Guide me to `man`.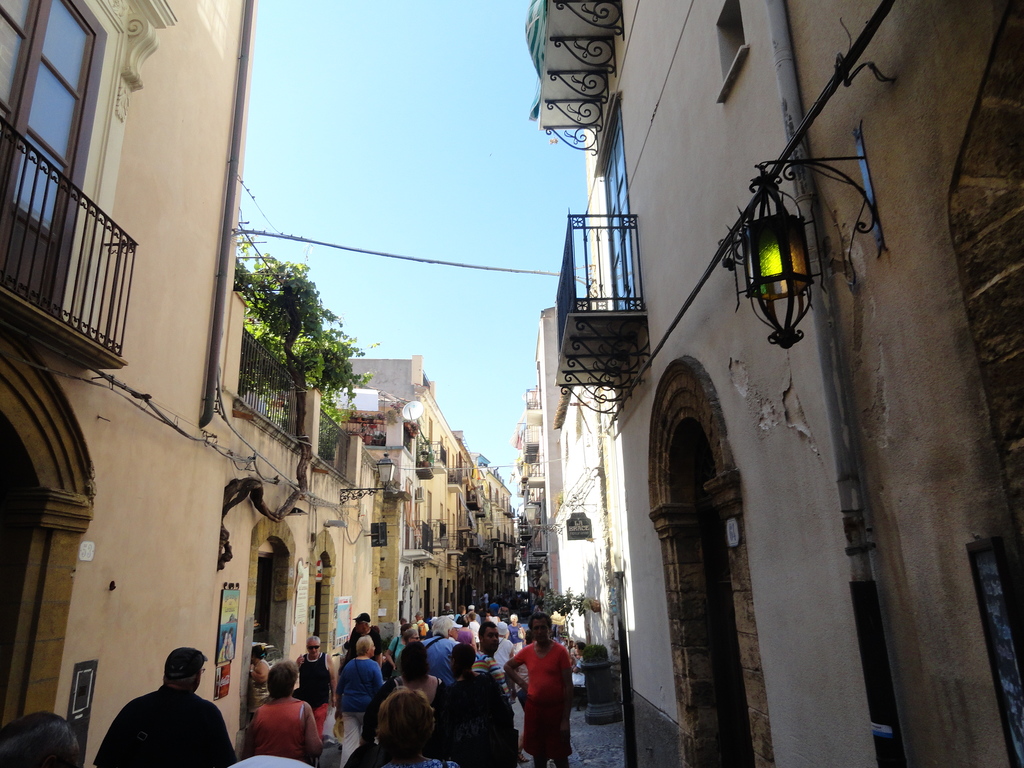
Guidance: <box>293,637,338,737</box>.
